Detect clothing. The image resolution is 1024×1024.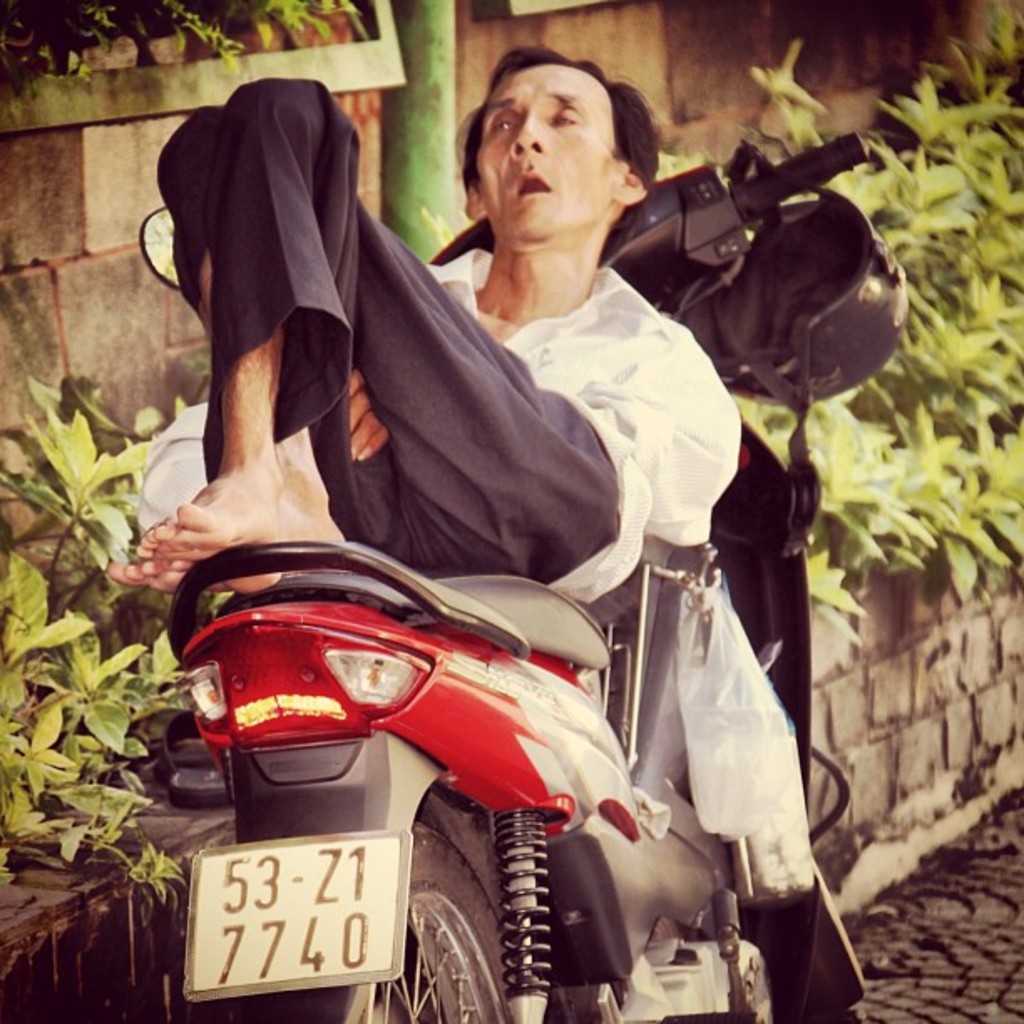
bbox=(166, 74, 730, 631).
